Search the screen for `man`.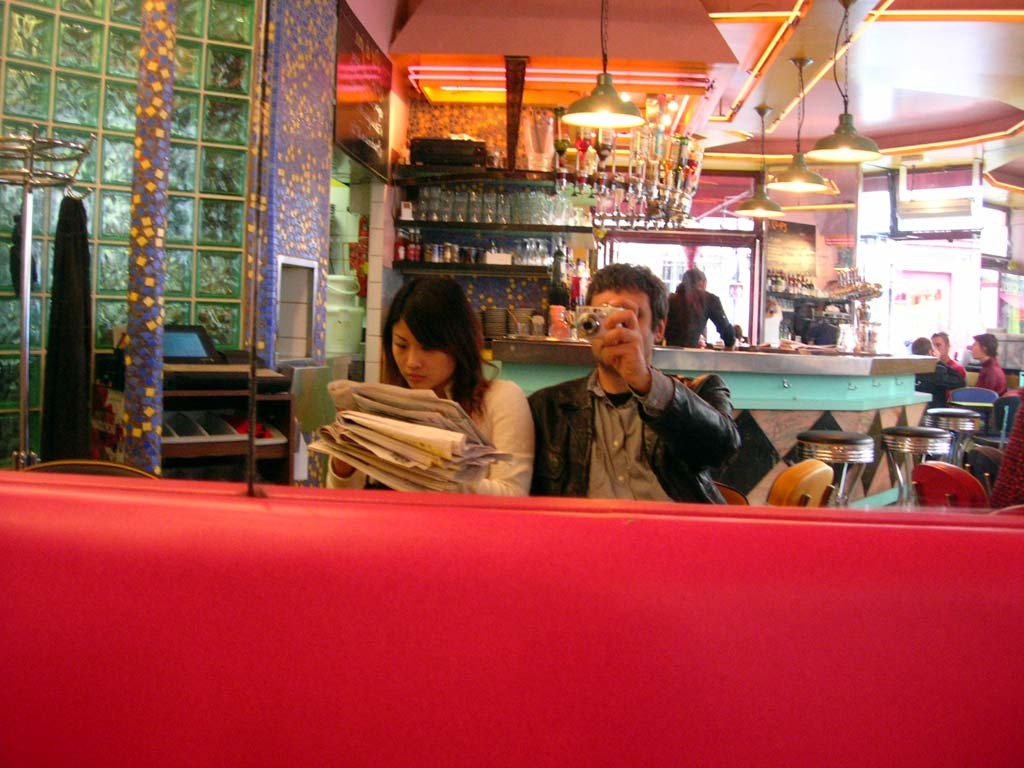
Found at pyautogui.locateOnScreen(930, 328, 967, 371).
